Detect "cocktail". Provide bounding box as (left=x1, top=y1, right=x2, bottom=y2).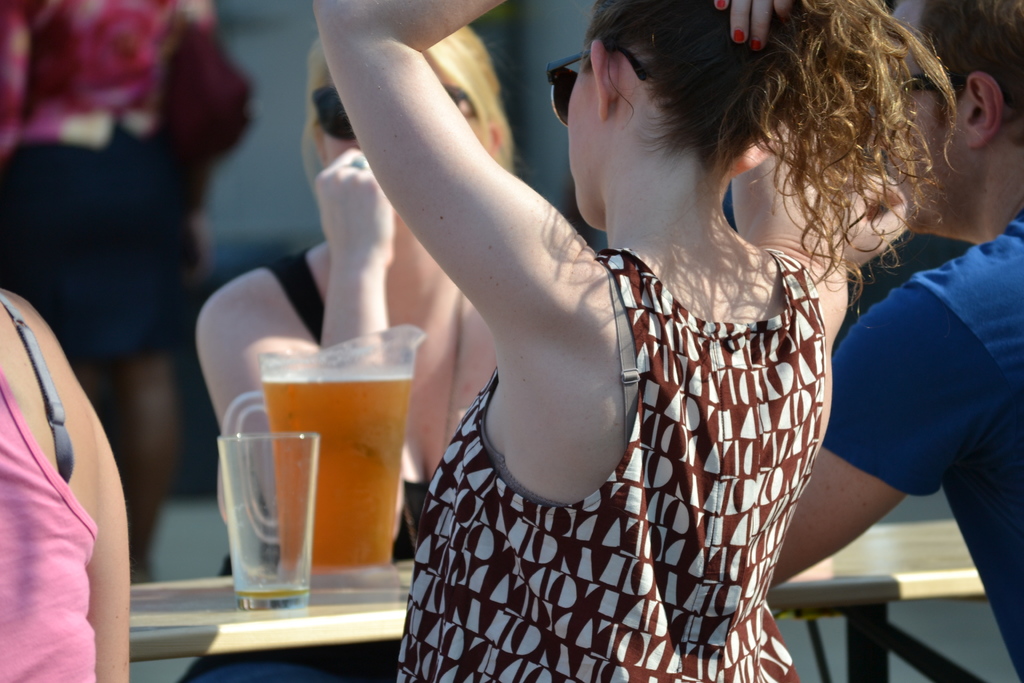
(left=262, top=295, right=413, bottom=584).
